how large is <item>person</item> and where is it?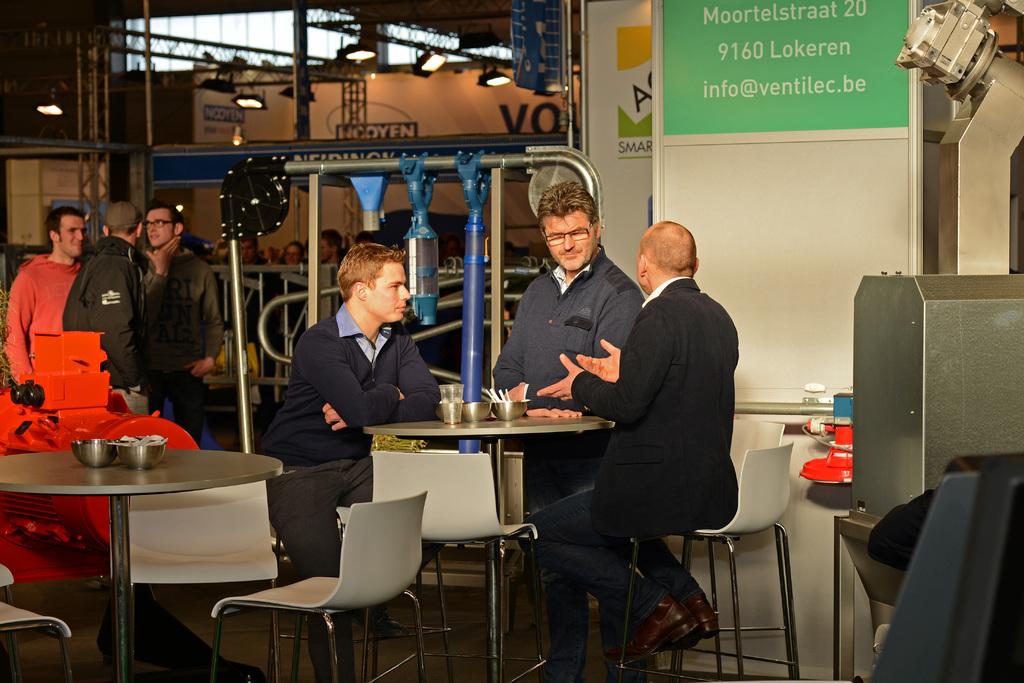
Bounding box: [x1=533, y1=213, x2=739, y2=662].
